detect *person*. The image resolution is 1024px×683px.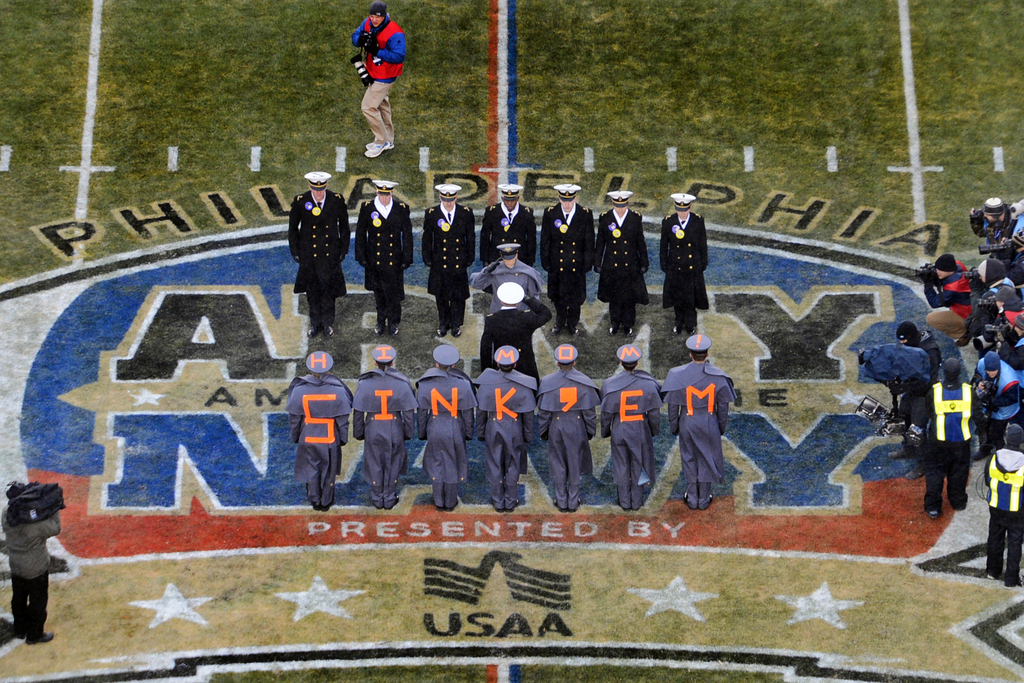
{"x1": 469, "y1": 240, "x2": 550, "y2": 309}.
